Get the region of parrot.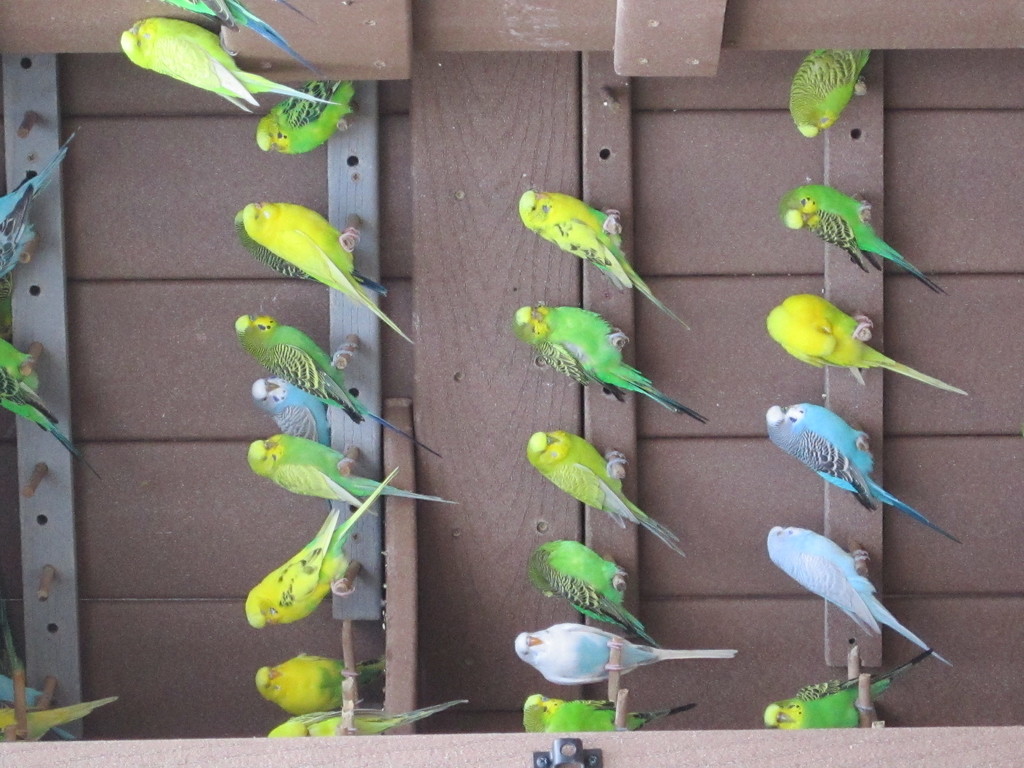
787, 45, 869, 136.
